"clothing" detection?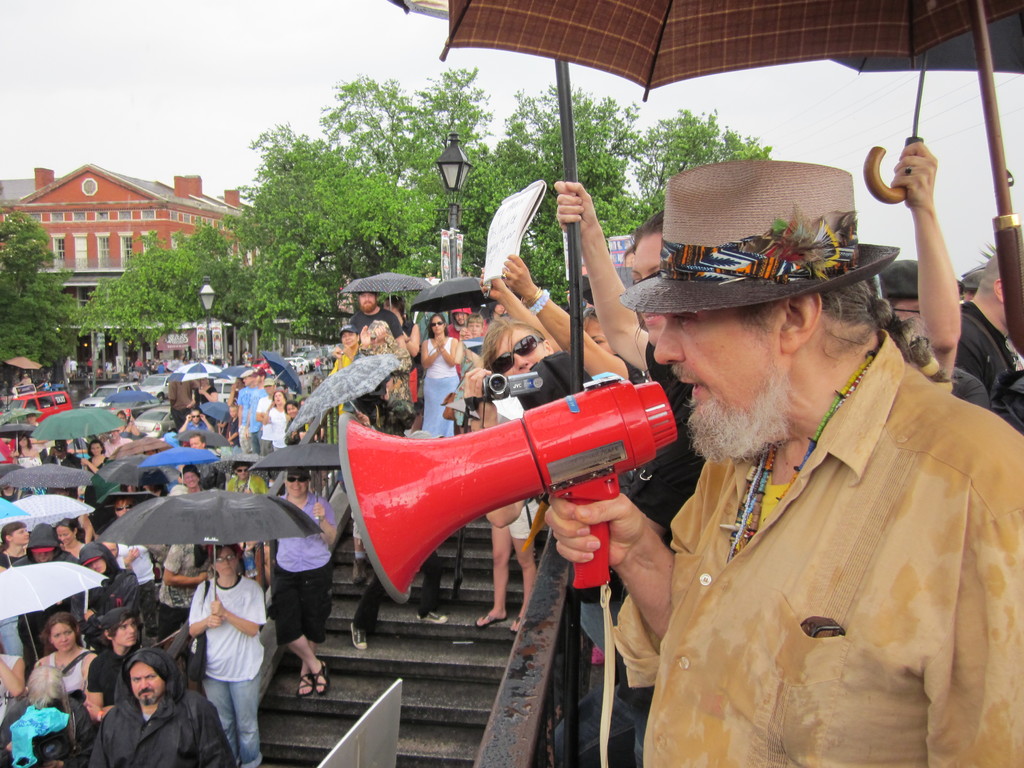
<bbox>38, 457, 80, 503</bbox>
